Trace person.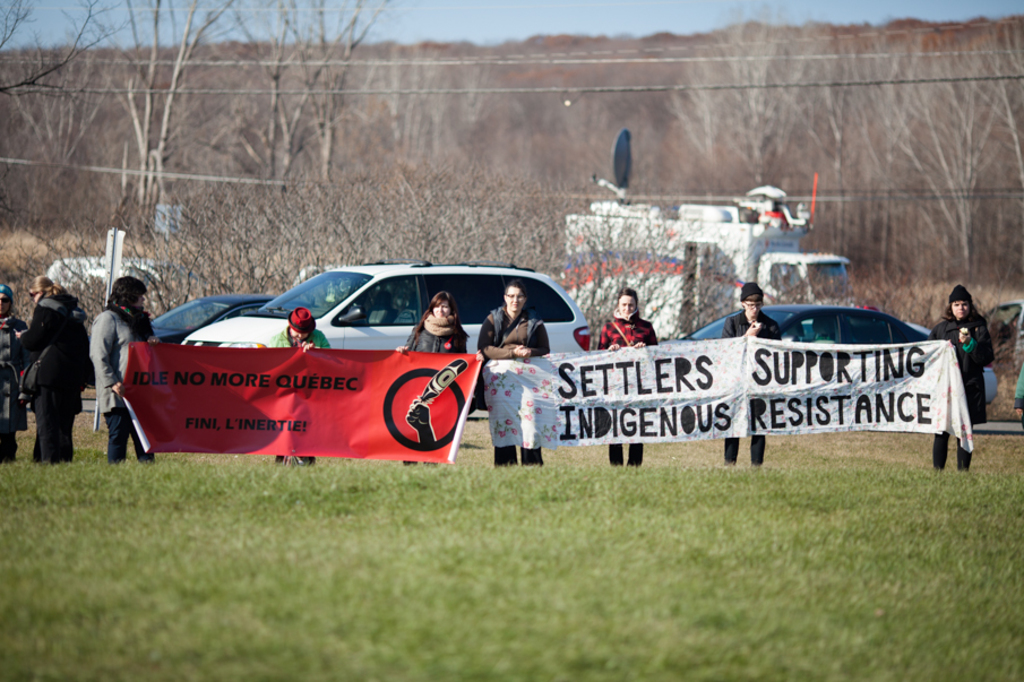
Traced to select_region(45, 283, 94, 471).
